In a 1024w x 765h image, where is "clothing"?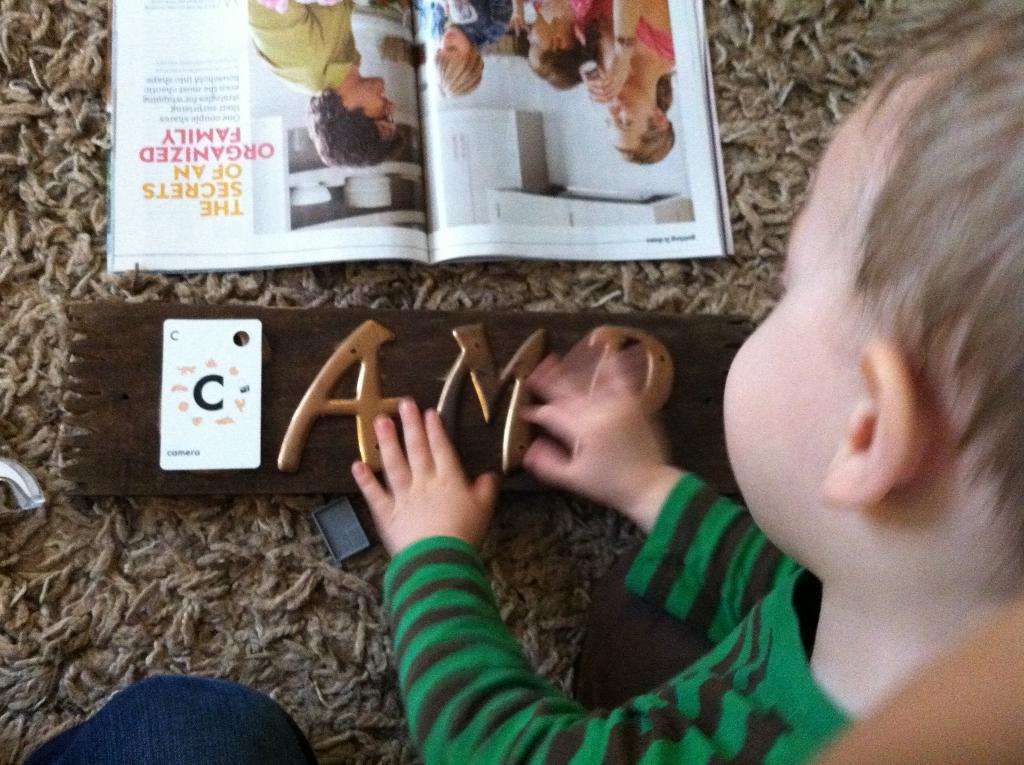
29,469,861,764.
